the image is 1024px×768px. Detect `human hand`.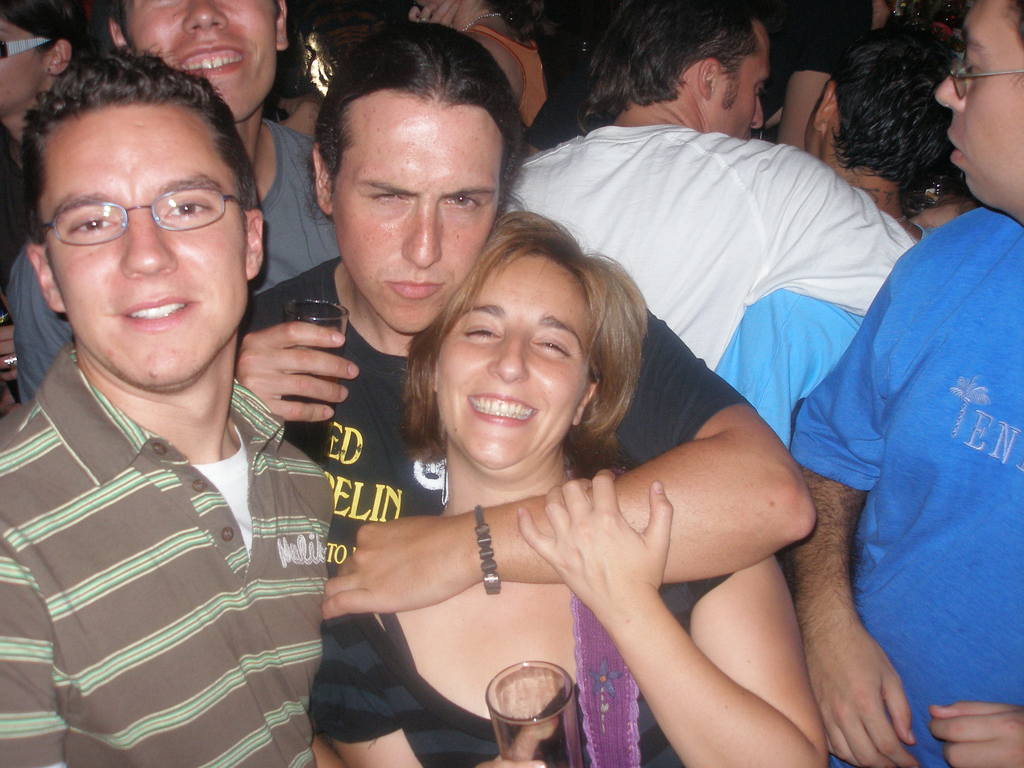
Detection: (left=927, top=702, right=1023, bottom=767).
